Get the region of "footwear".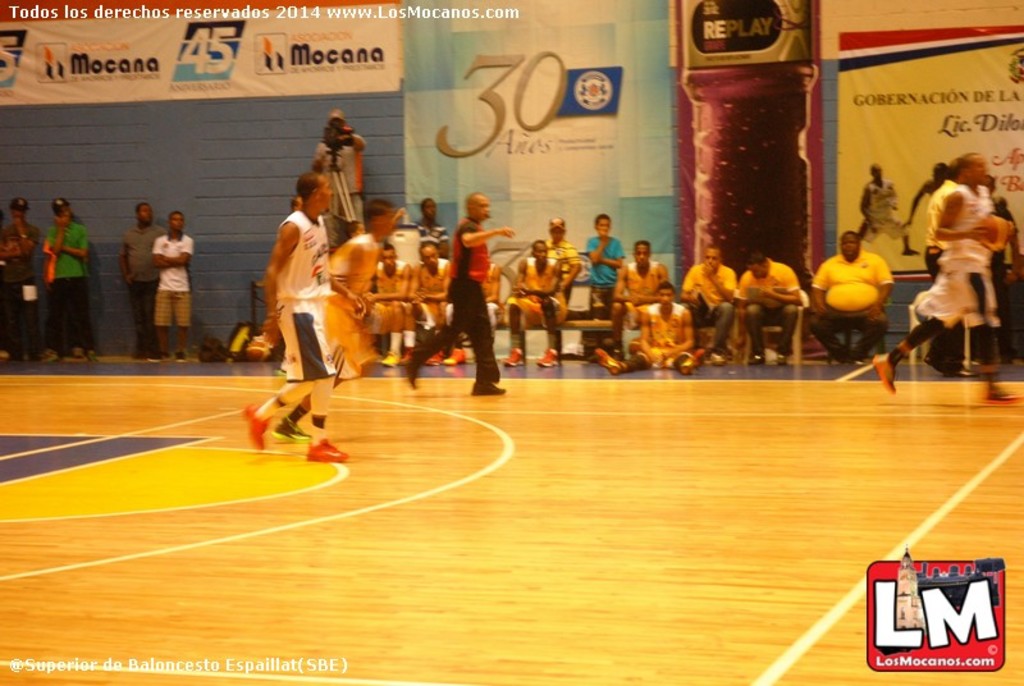
[47, 355, 56, 360].
